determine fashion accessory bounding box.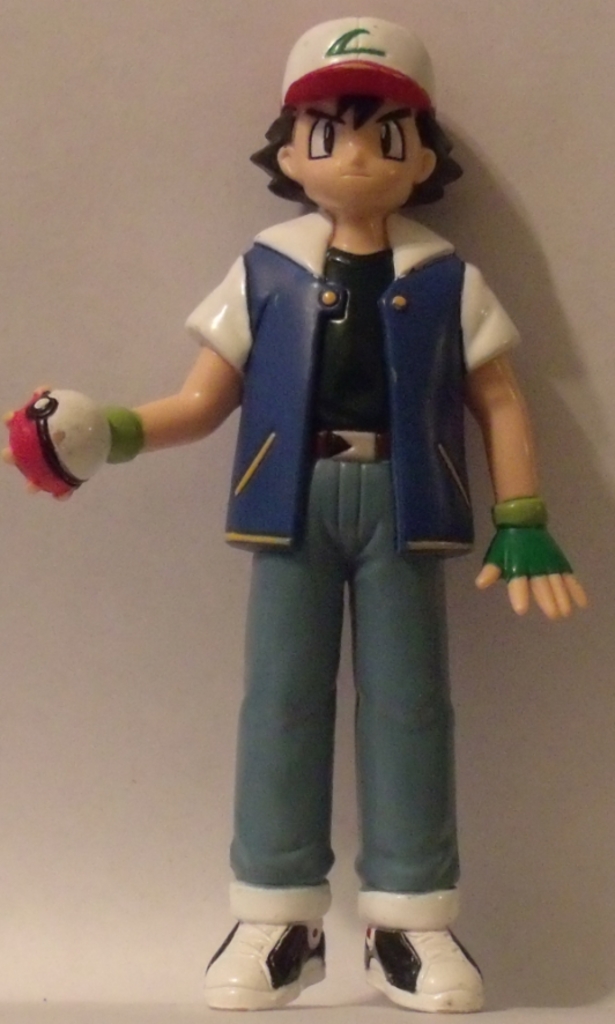
Determined: (left=276, top=16, right=435, bottom=109).
